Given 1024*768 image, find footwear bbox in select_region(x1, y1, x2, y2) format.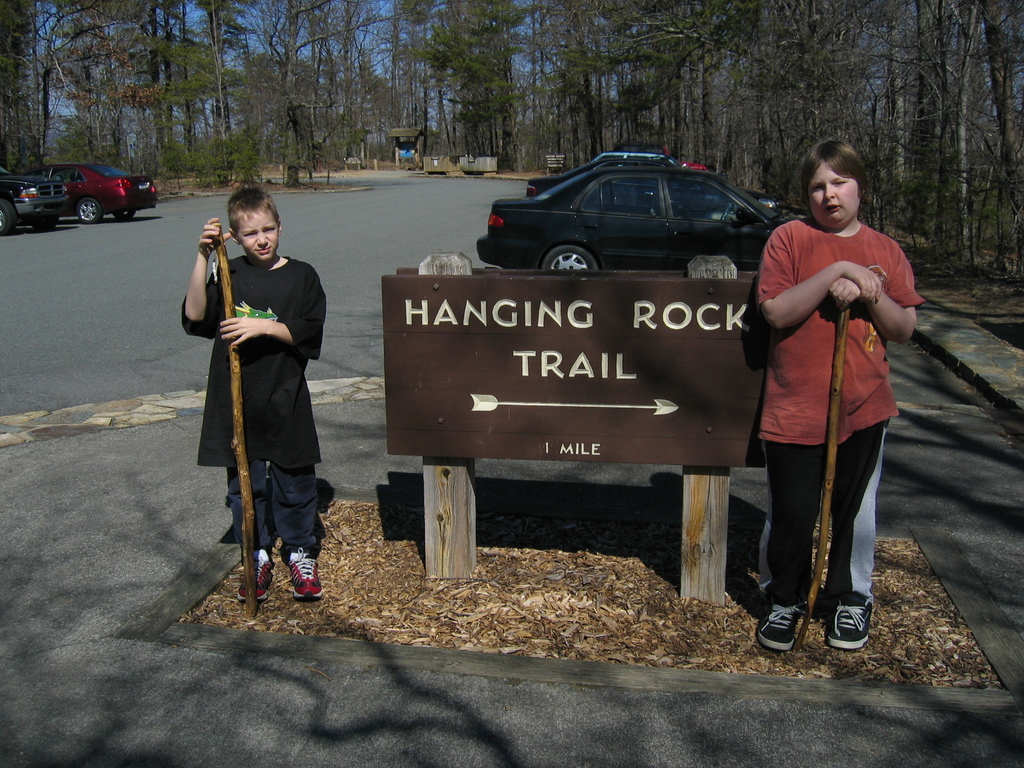
select_region(750, 580, 861, 655).
